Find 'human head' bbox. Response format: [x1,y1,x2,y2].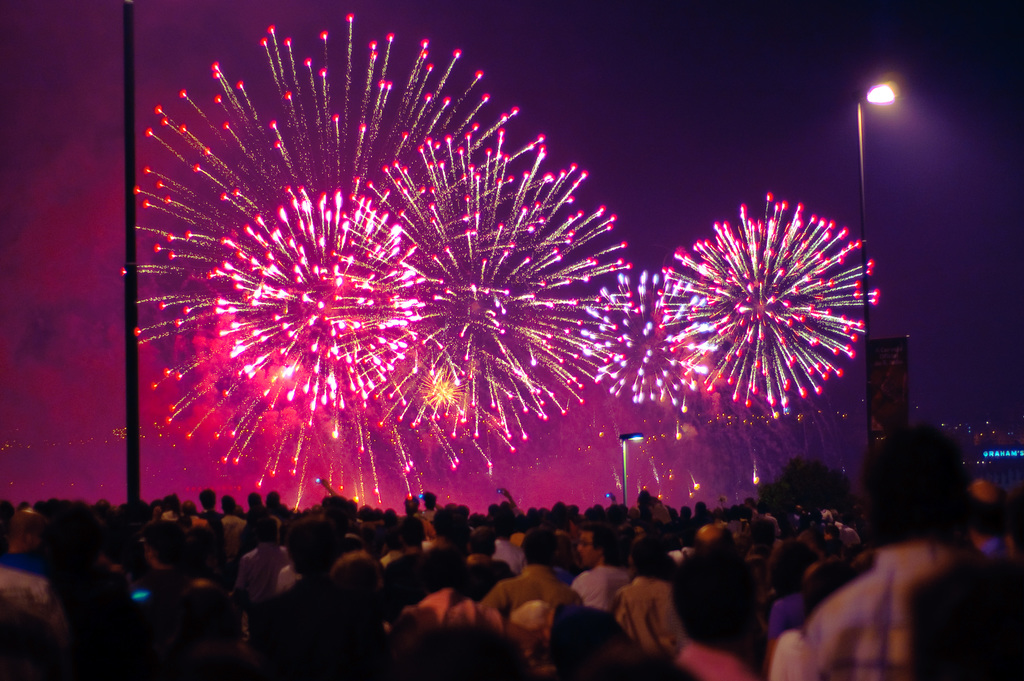
[116,498,149,534].
